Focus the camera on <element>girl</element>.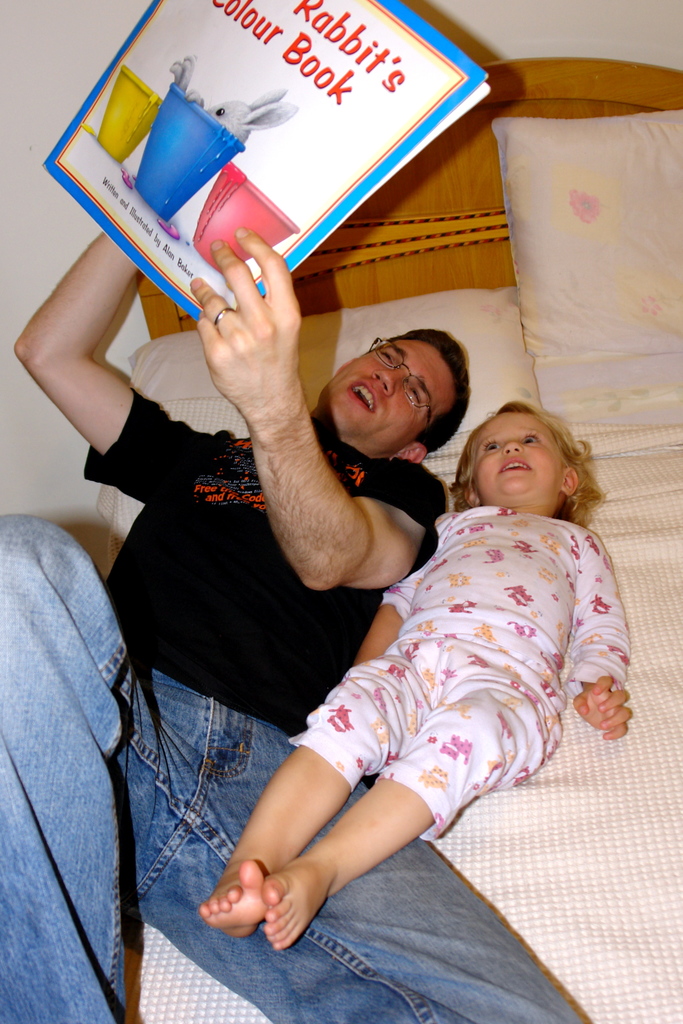
Focus region: [x1=196, y1=396, x2=643, y2=952].
